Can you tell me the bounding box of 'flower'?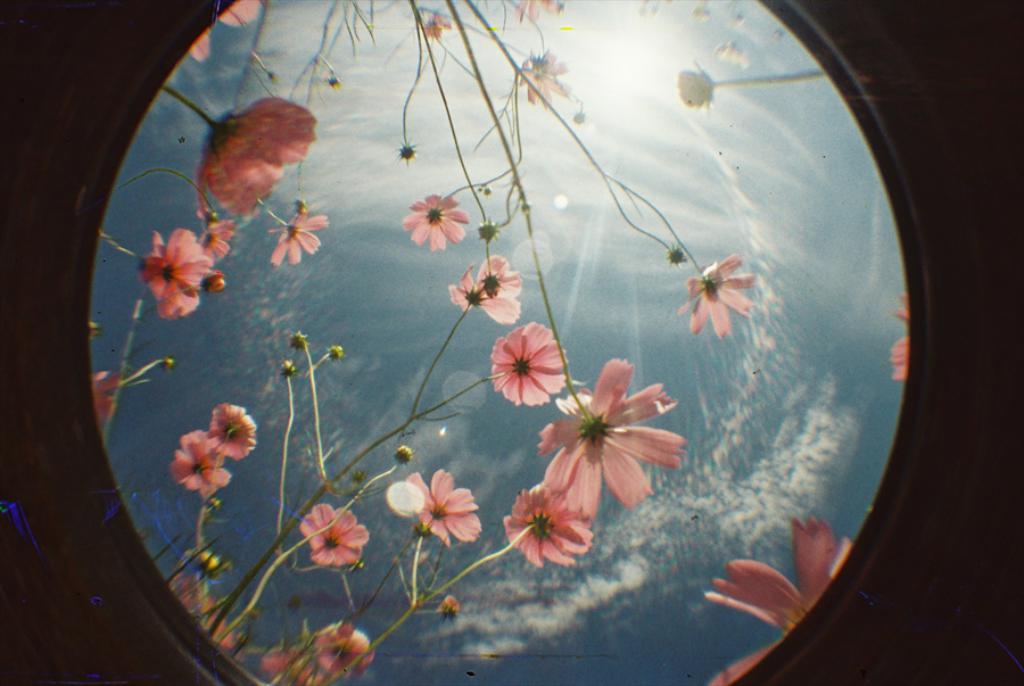
pyautogui.locateOnScreen(396, 469, 479, 548).
